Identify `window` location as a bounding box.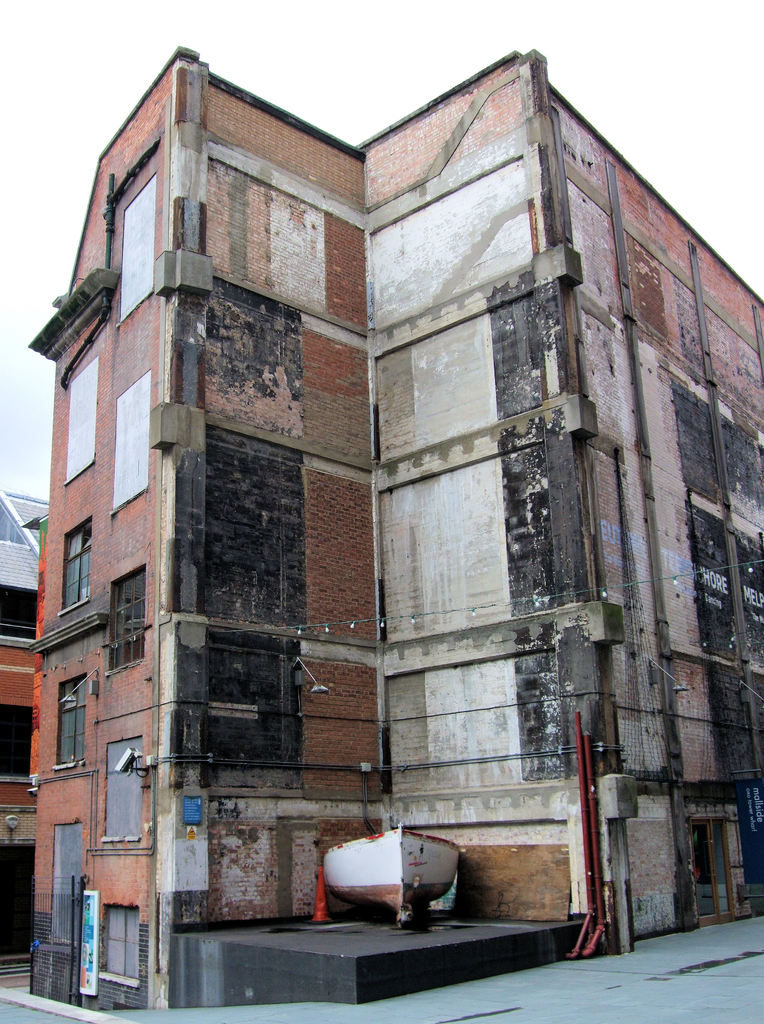
2, 706, 39, 780.
